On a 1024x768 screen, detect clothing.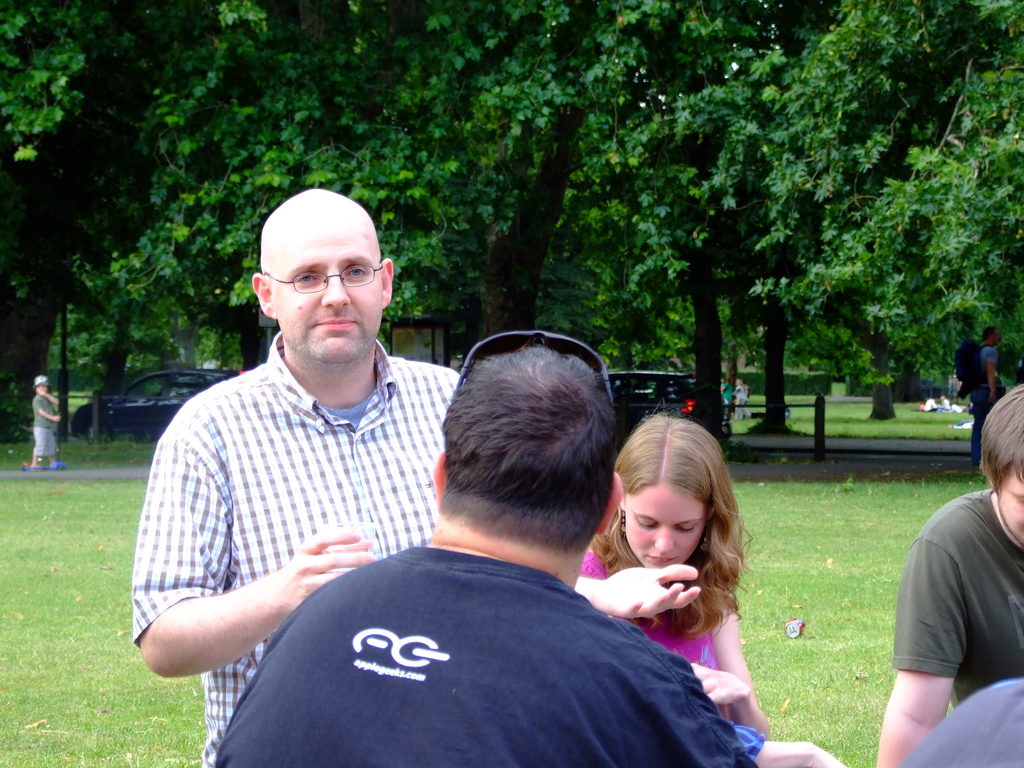
x1=30 y1=389 x2=61 y2=455.
